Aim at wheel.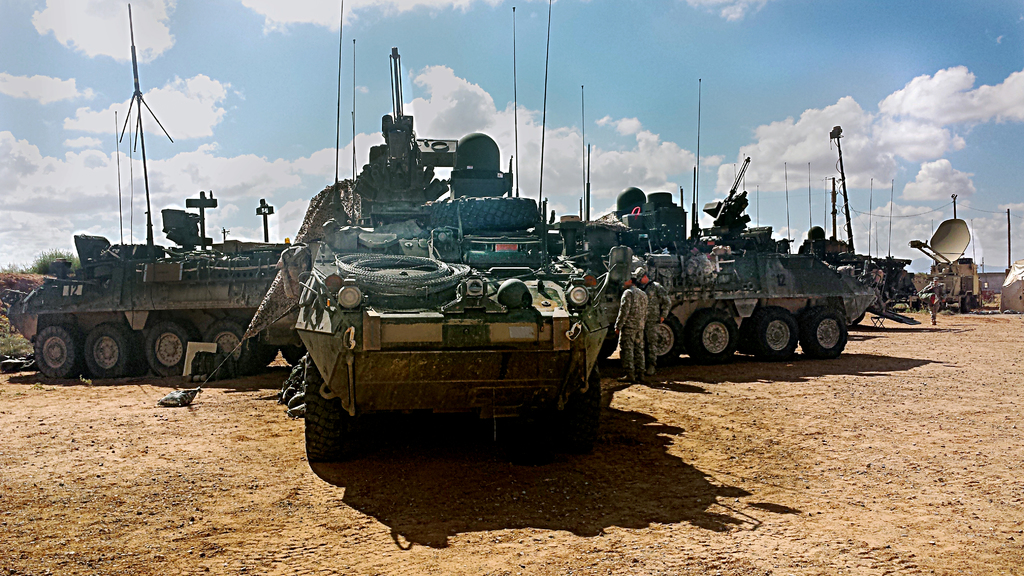
Aimed at (x1=35, y1=324, x2=79, y2=378).
